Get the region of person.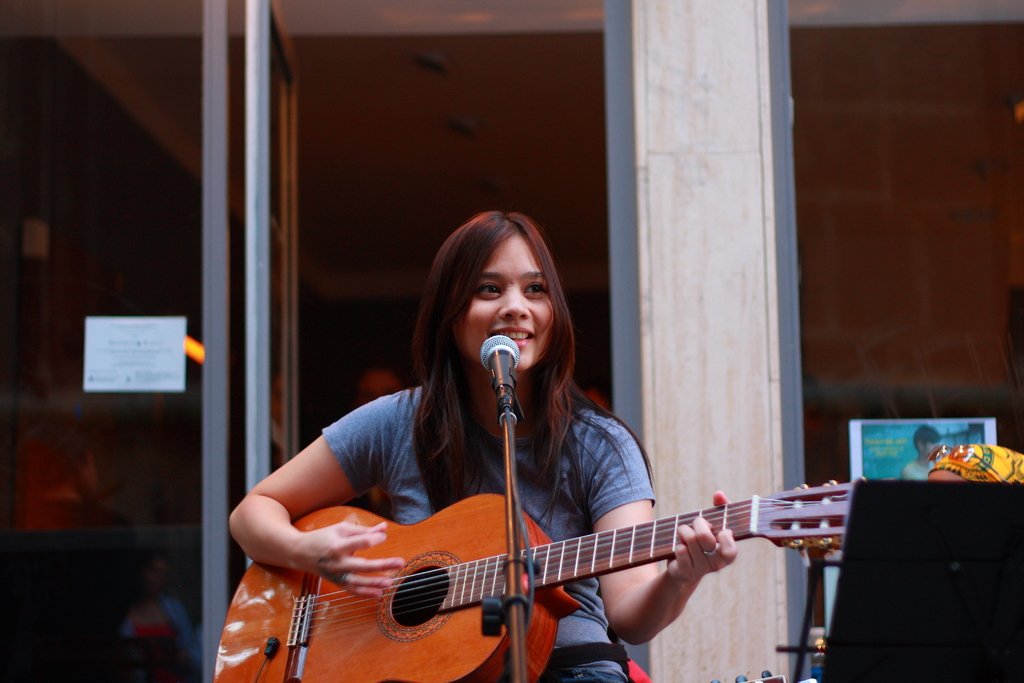
227, 203, 743, 682.
